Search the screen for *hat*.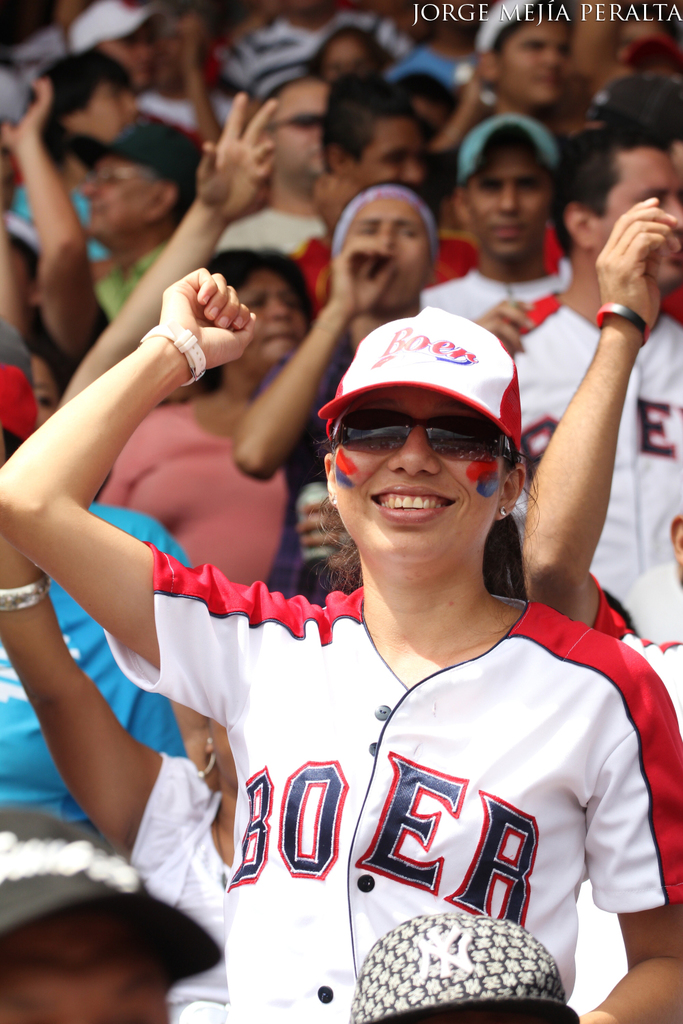
Found at 348 913 576 1023.
